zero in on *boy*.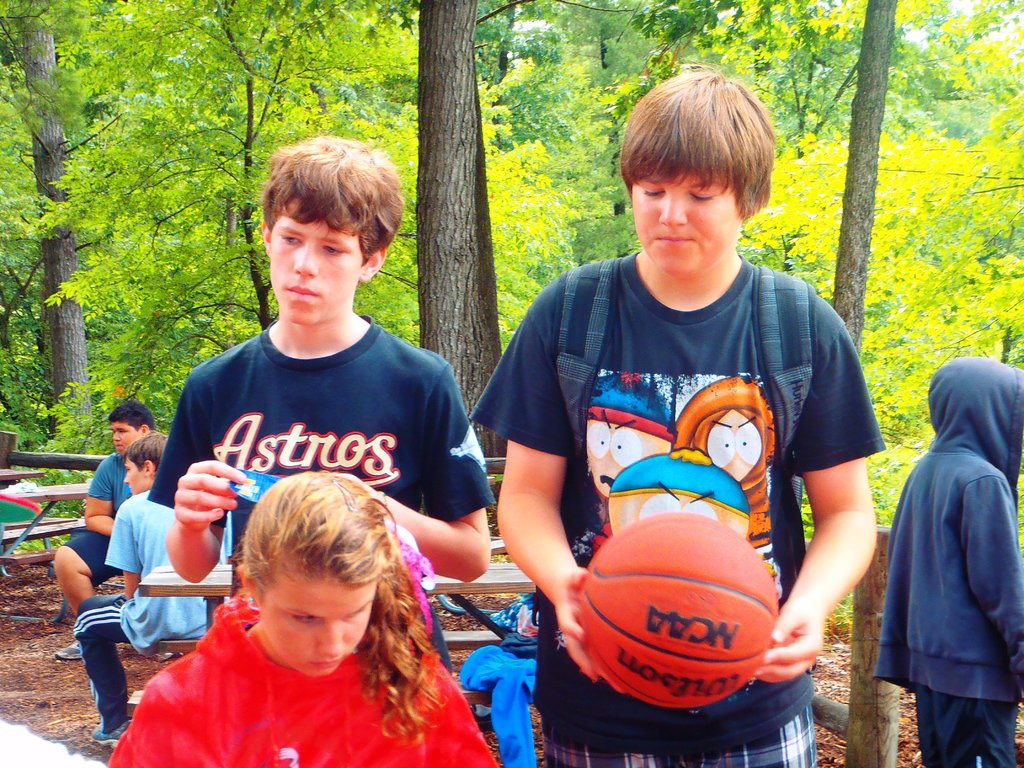
Zeroed in: bbox=[72, 434, 207, 748].
